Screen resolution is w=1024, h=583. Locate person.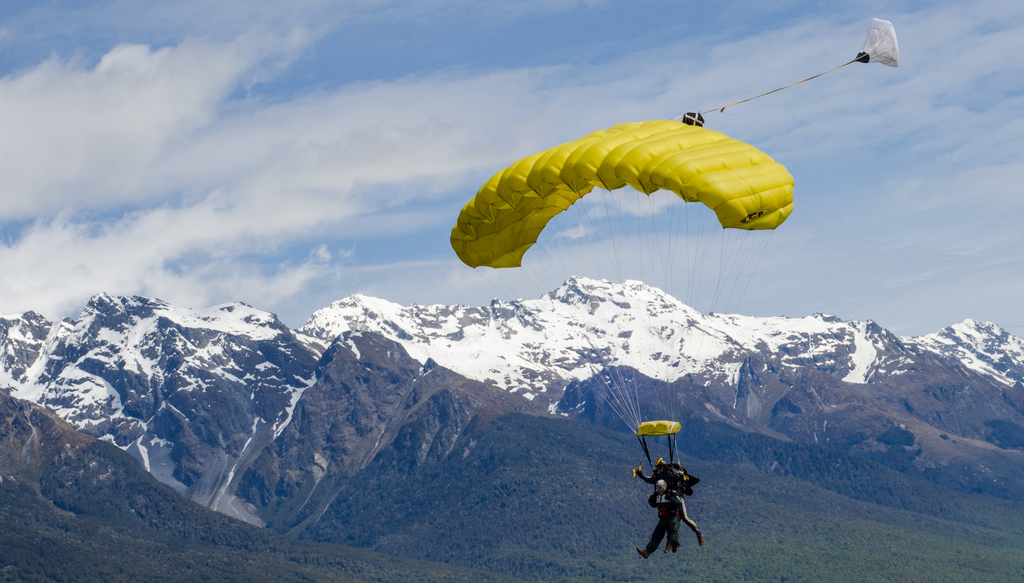
(636, 457, 705, 552).
